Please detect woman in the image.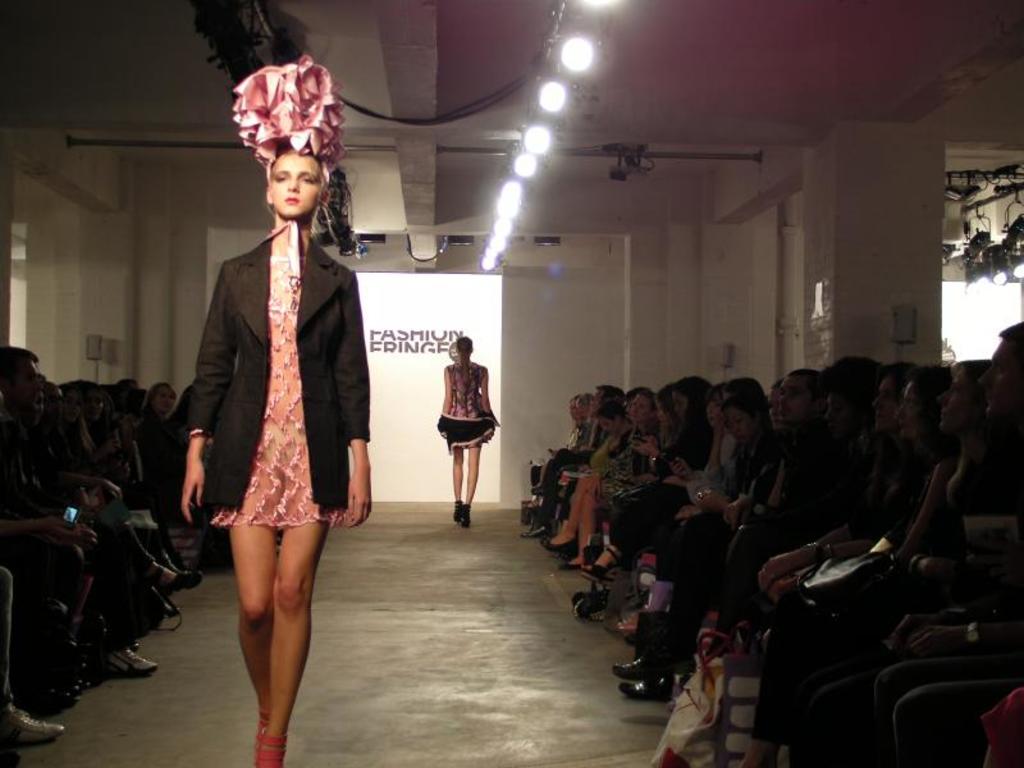
bbox(173, 142, 370, 685).
